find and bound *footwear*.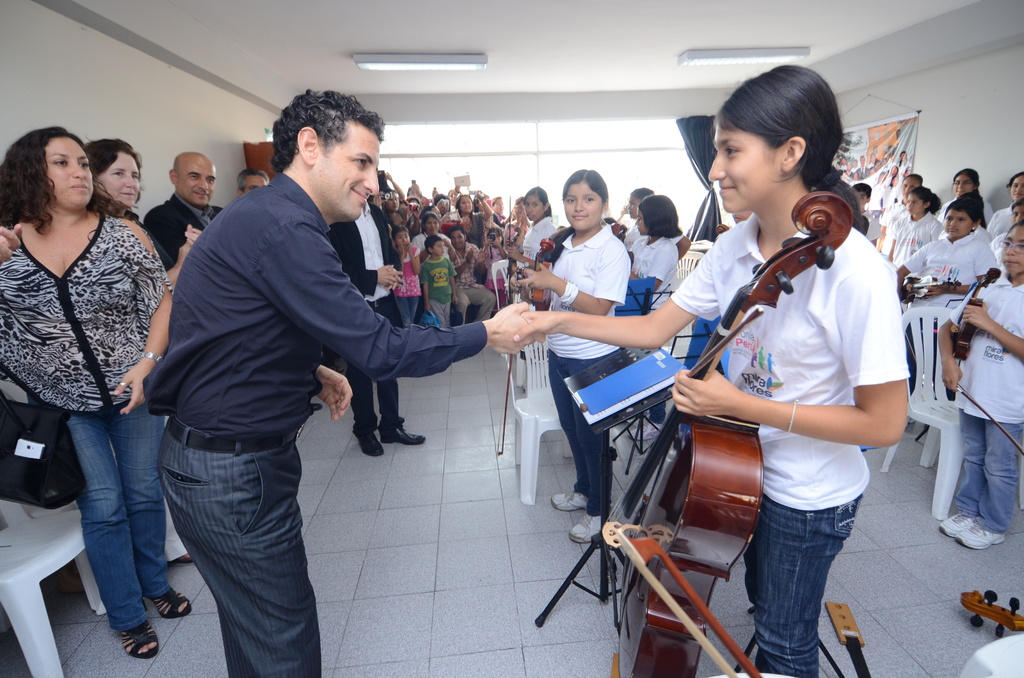
Bound: locate(568, 510, 607, 546).
